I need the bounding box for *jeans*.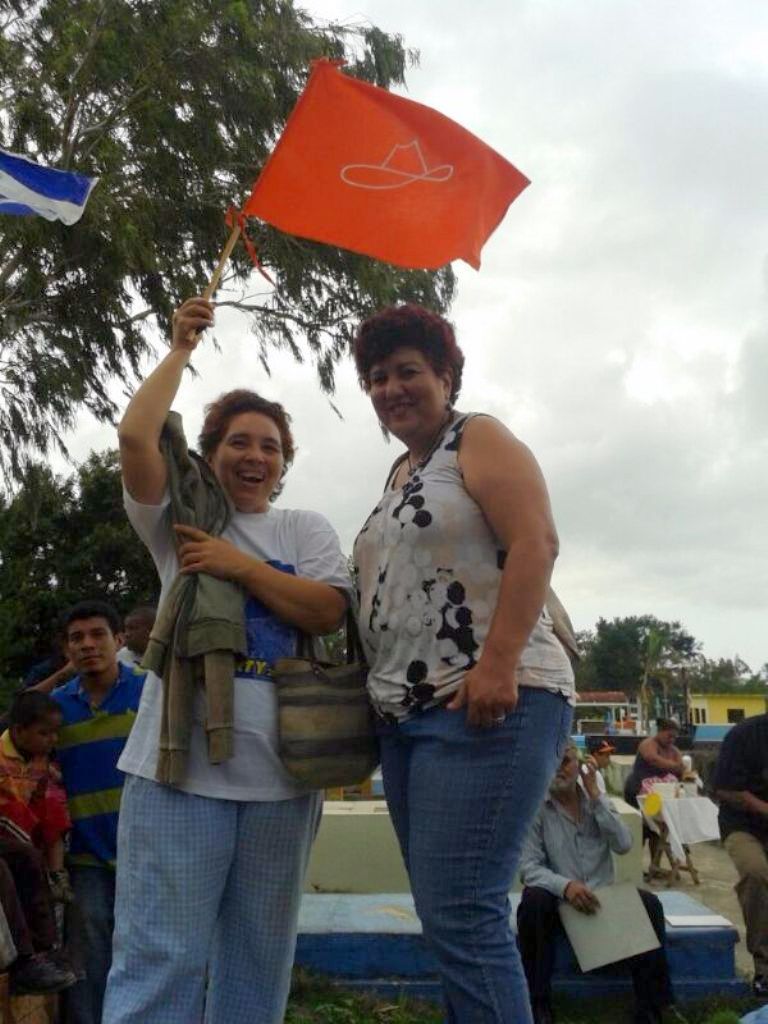
Here it is: bbox=[62, 835, 124, 1023].
